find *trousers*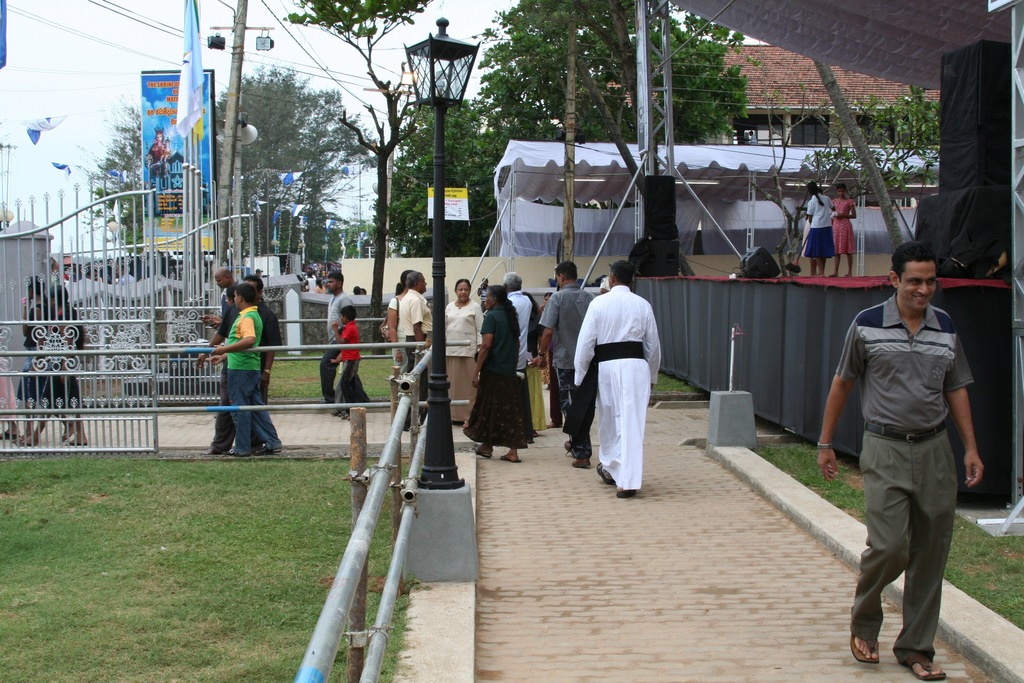
x1=401, y1=335, x2=426, y2=427
